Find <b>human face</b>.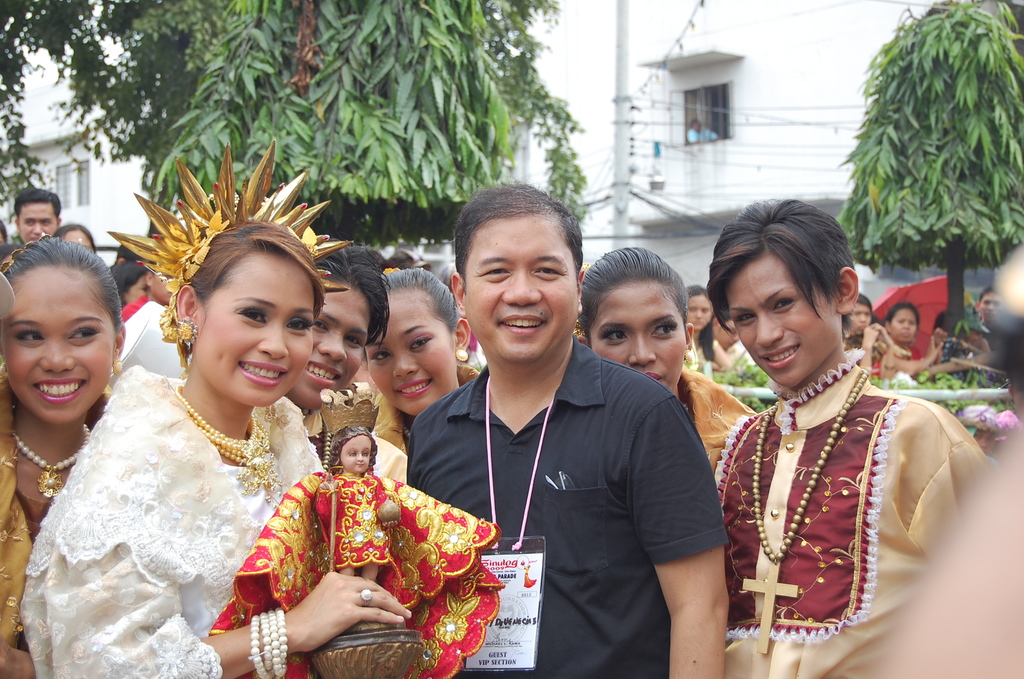
box=[364, 291, 453, 418].
